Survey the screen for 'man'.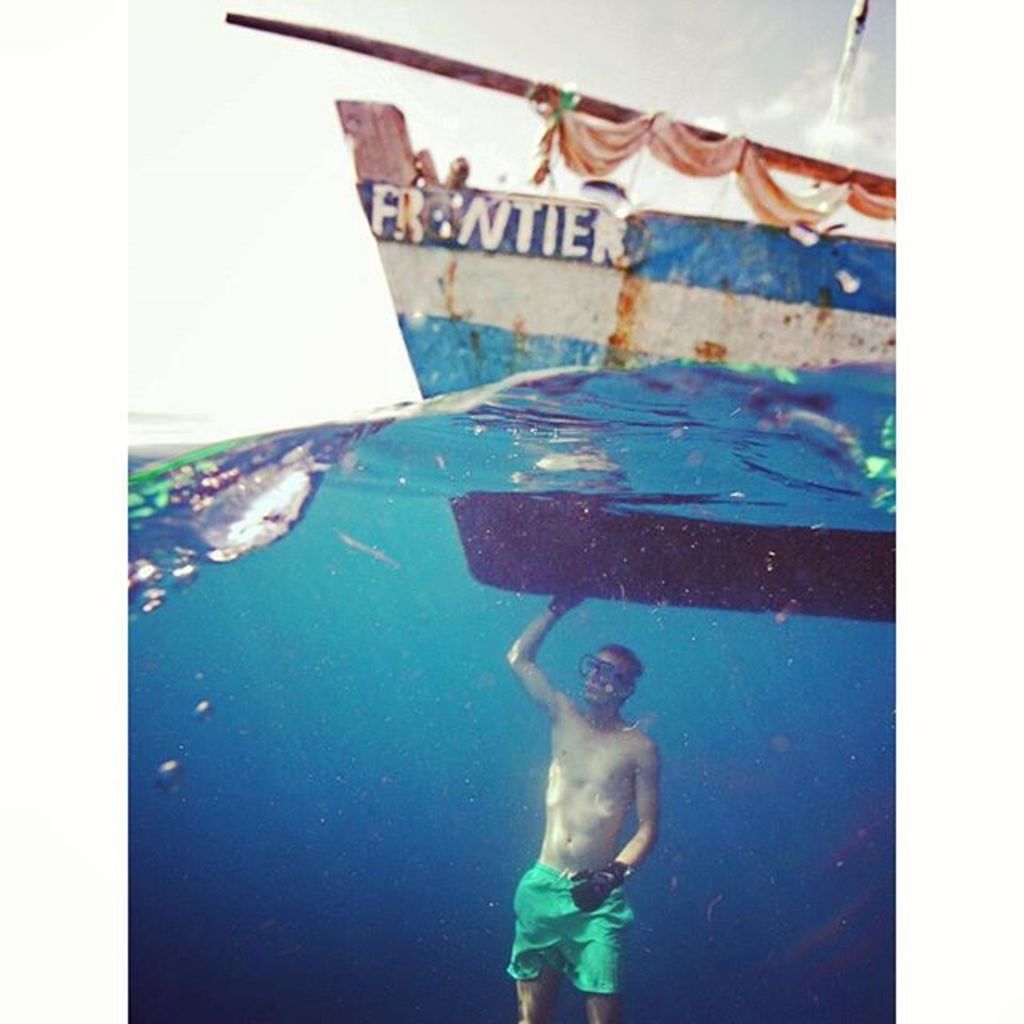
Survey found: (left=506, top=602, right=693, bottom=973).
